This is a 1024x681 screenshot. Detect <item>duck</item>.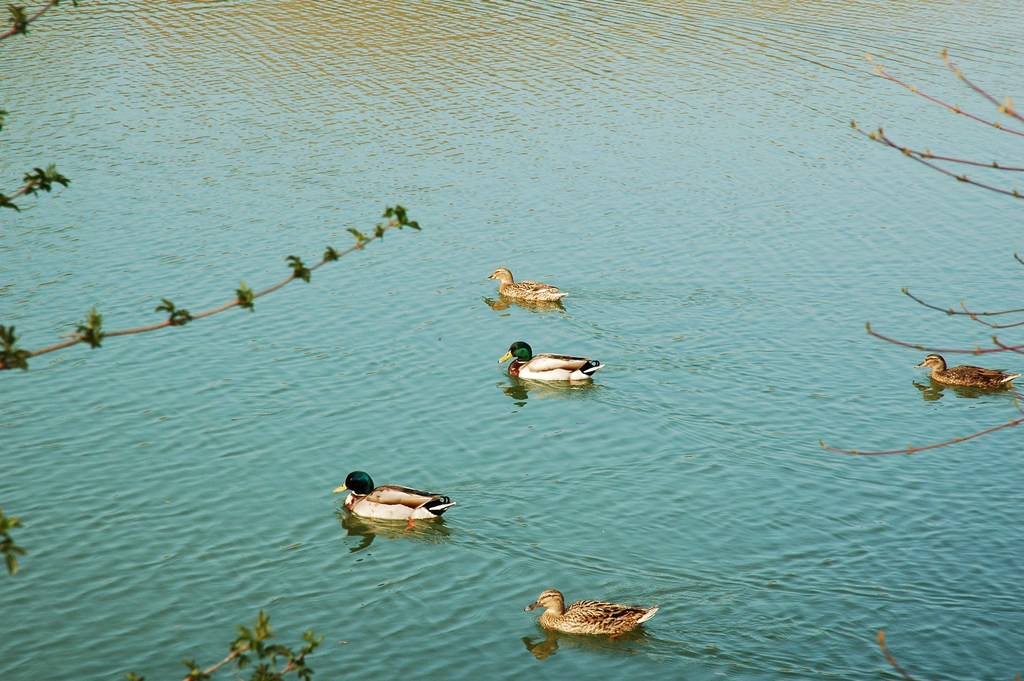
bbox=(913, 356, 1023, 400).
